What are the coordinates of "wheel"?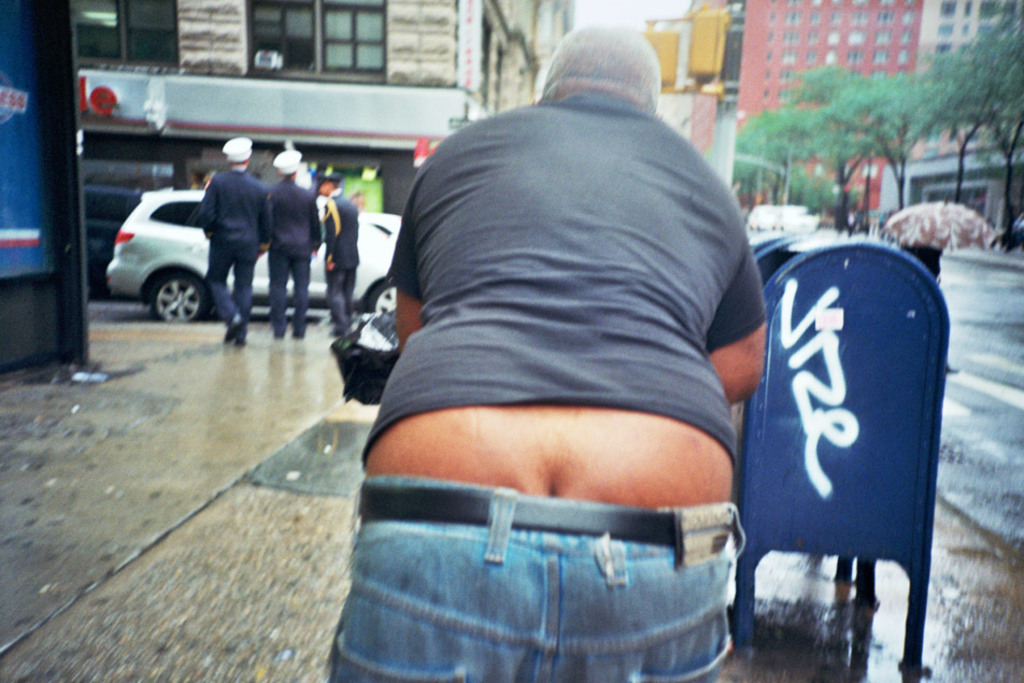
box=[143, 269, 217, 321].
